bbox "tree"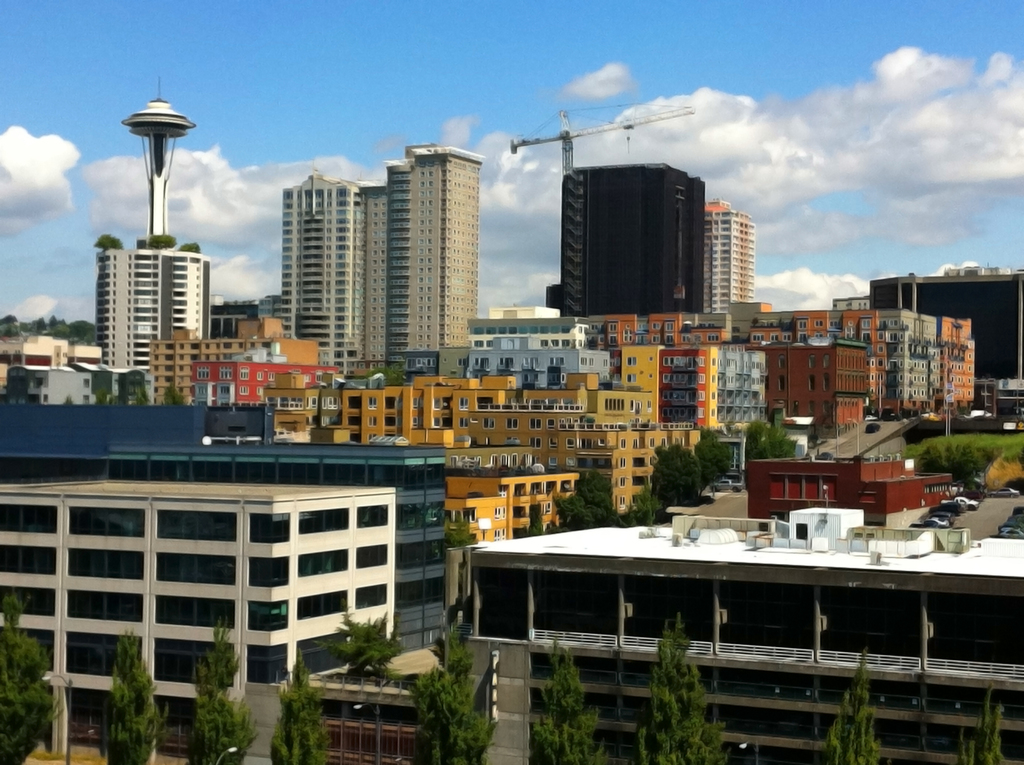
bbox(311, 609, 409, 680)
